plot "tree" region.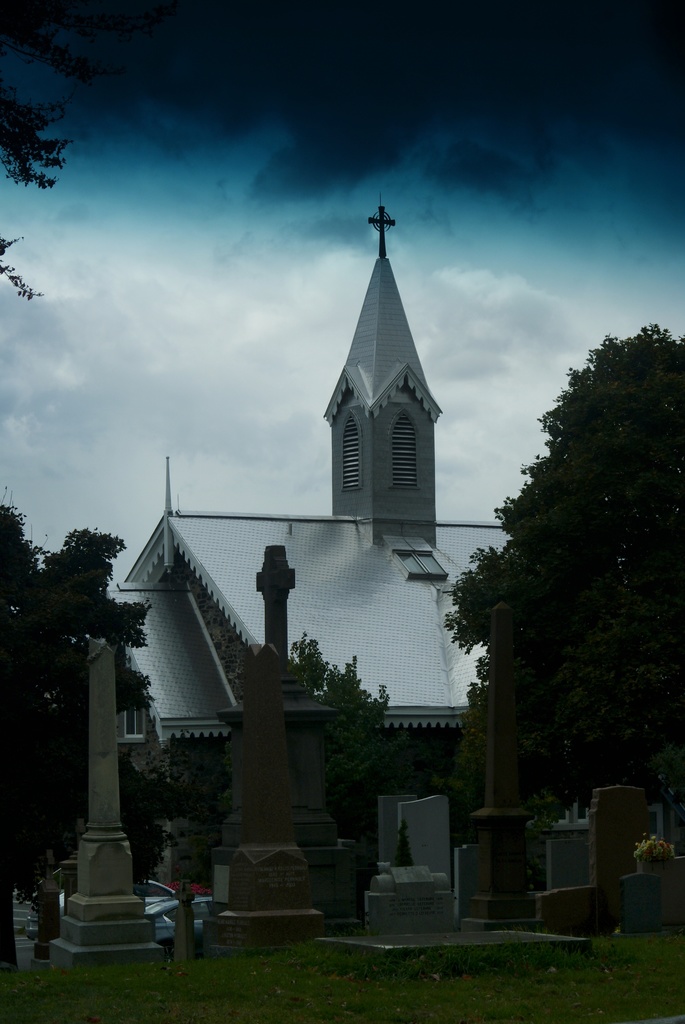
Plotted at <box>280,625,396,906</box>.
